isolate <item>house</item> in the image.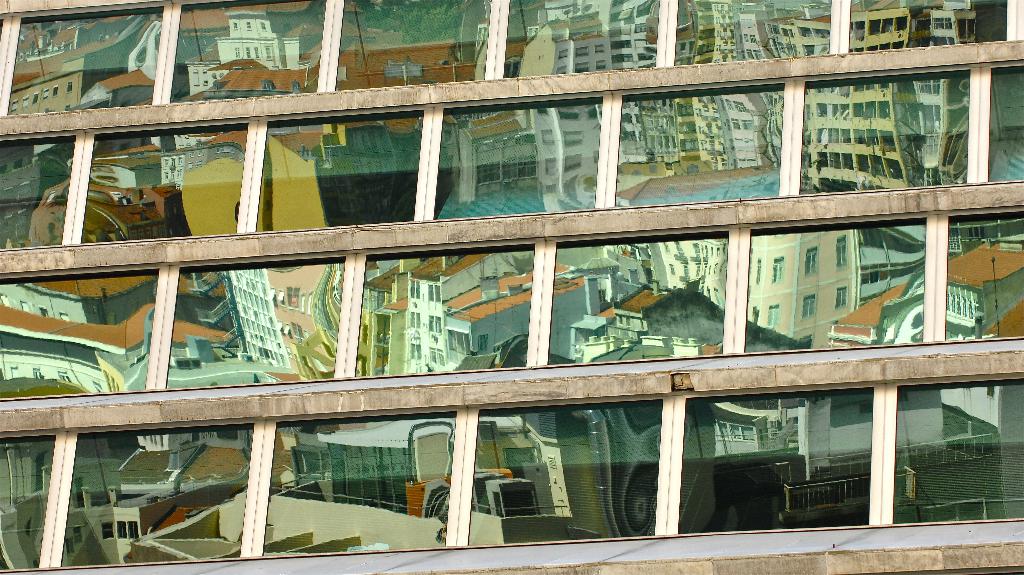
Isolated region: 175, 267, 349, 391.
